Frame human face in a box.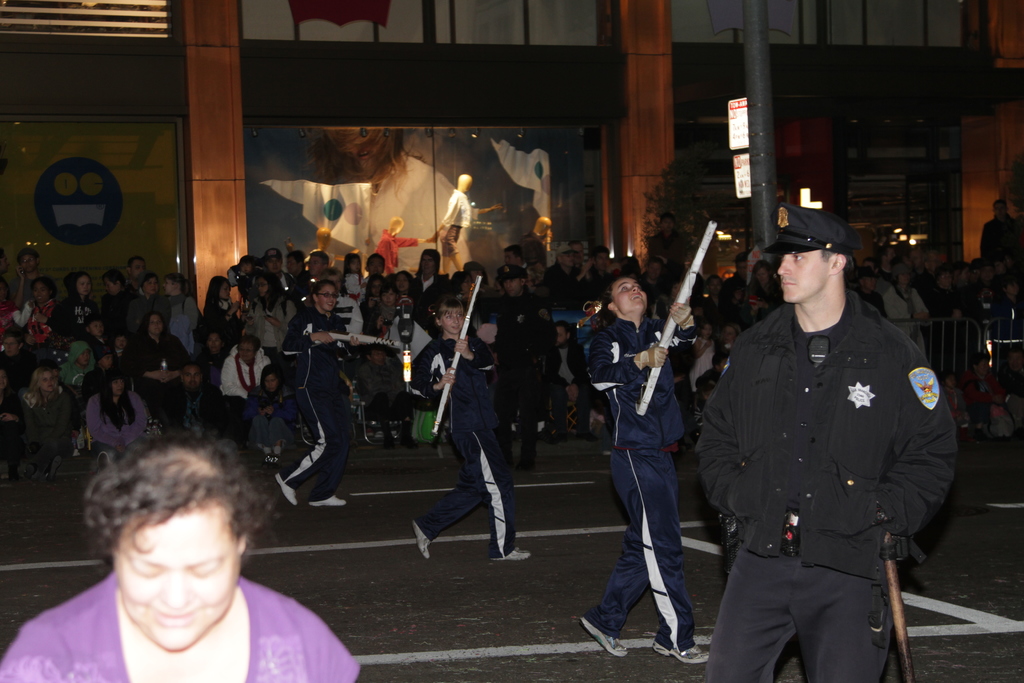
<region>461, 277, 472, 293</region>.
